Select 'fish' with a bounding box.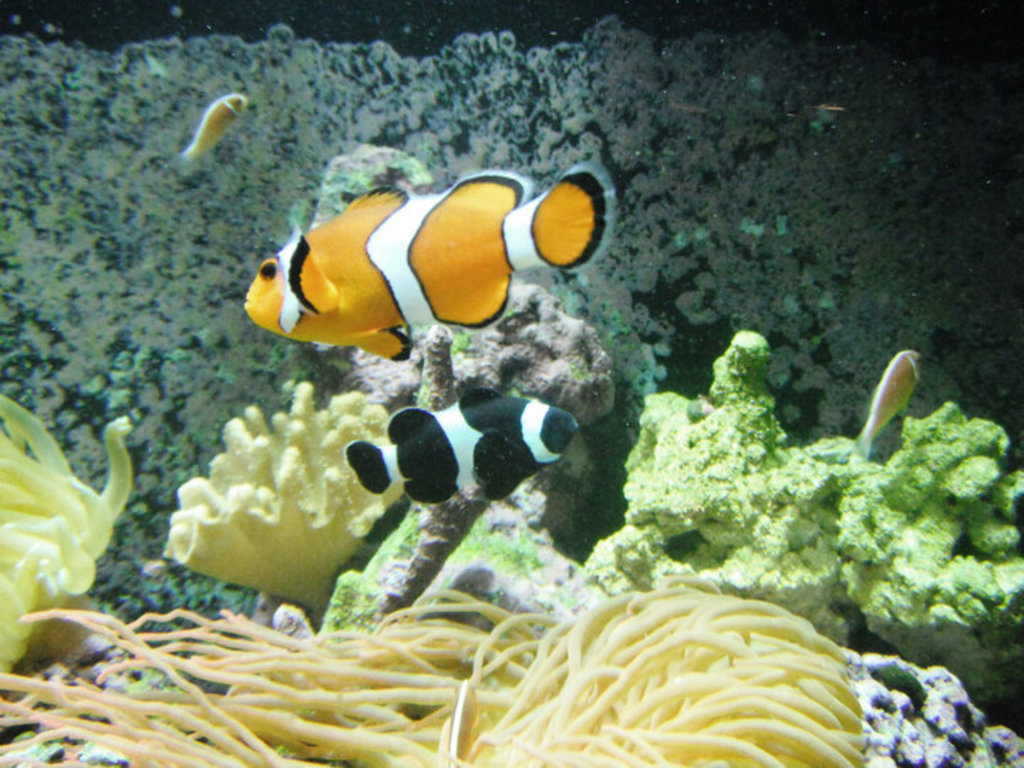
l=246, t=158, r=616, b=364.
